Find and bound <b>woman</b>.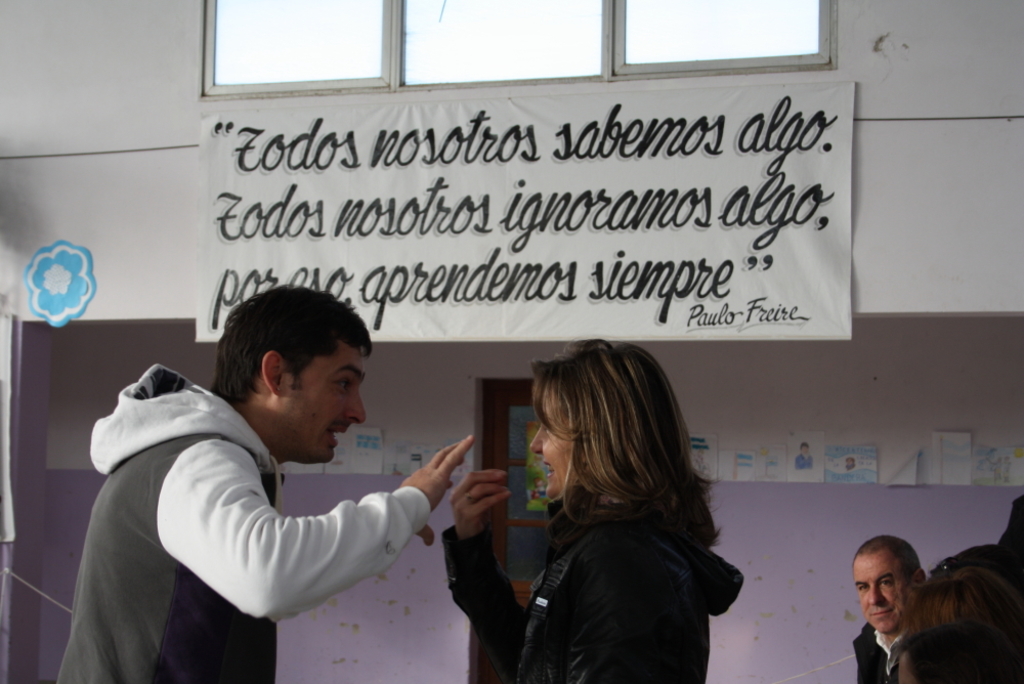
Bound: Rect(490, 339, 757, 680).
